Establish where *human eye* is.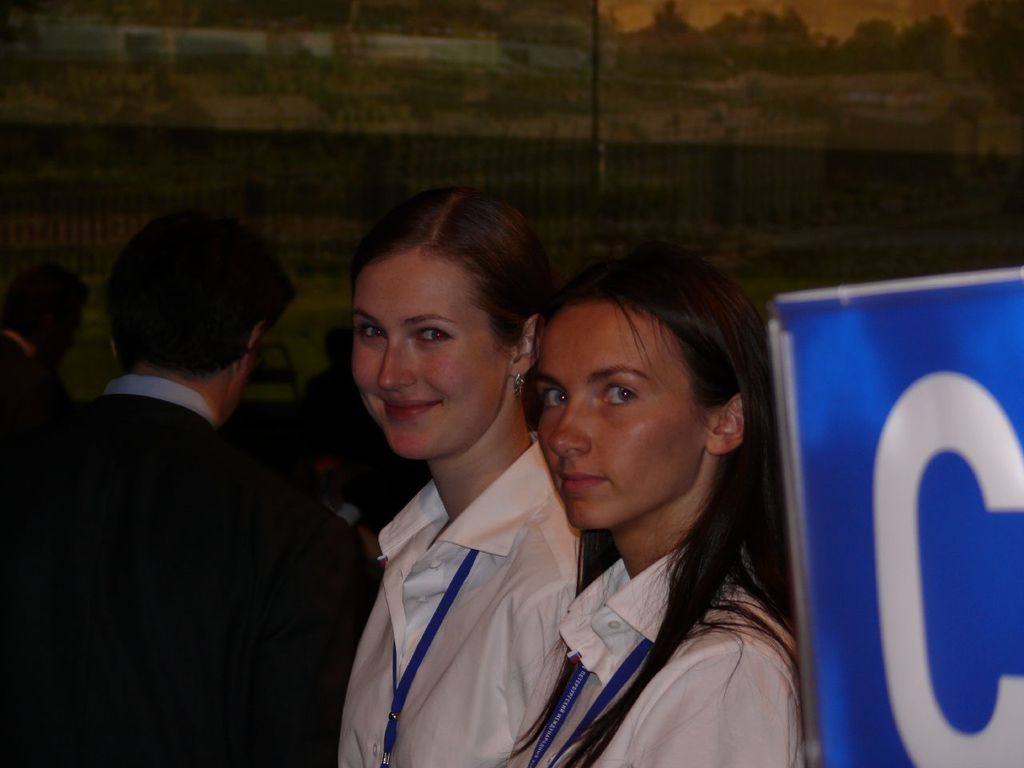
Established at box(353, 318, 386, 342).
